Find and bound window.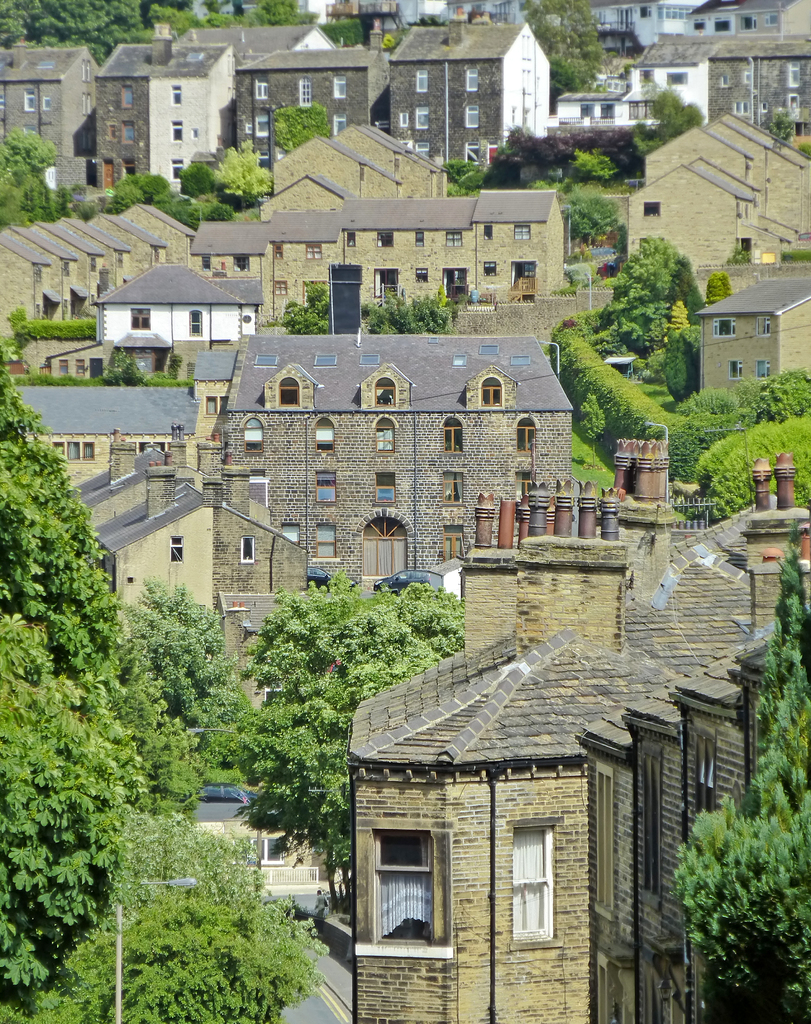
Bound: (414, 68, 426, 95).
